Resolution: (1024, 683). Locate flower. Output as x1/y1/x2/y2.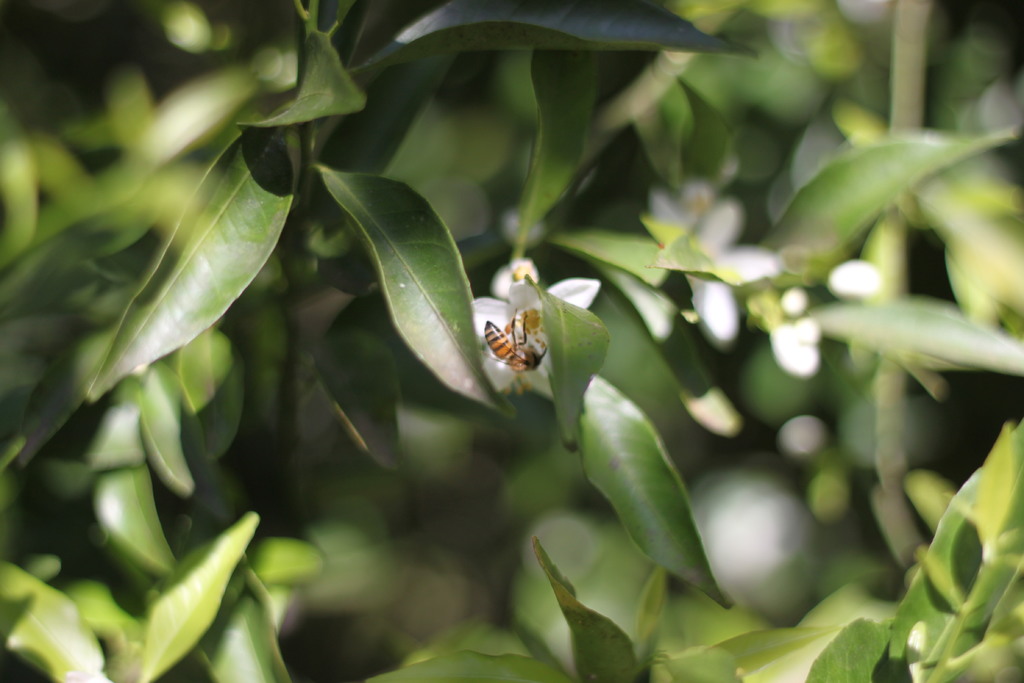
650/182/780/343.
